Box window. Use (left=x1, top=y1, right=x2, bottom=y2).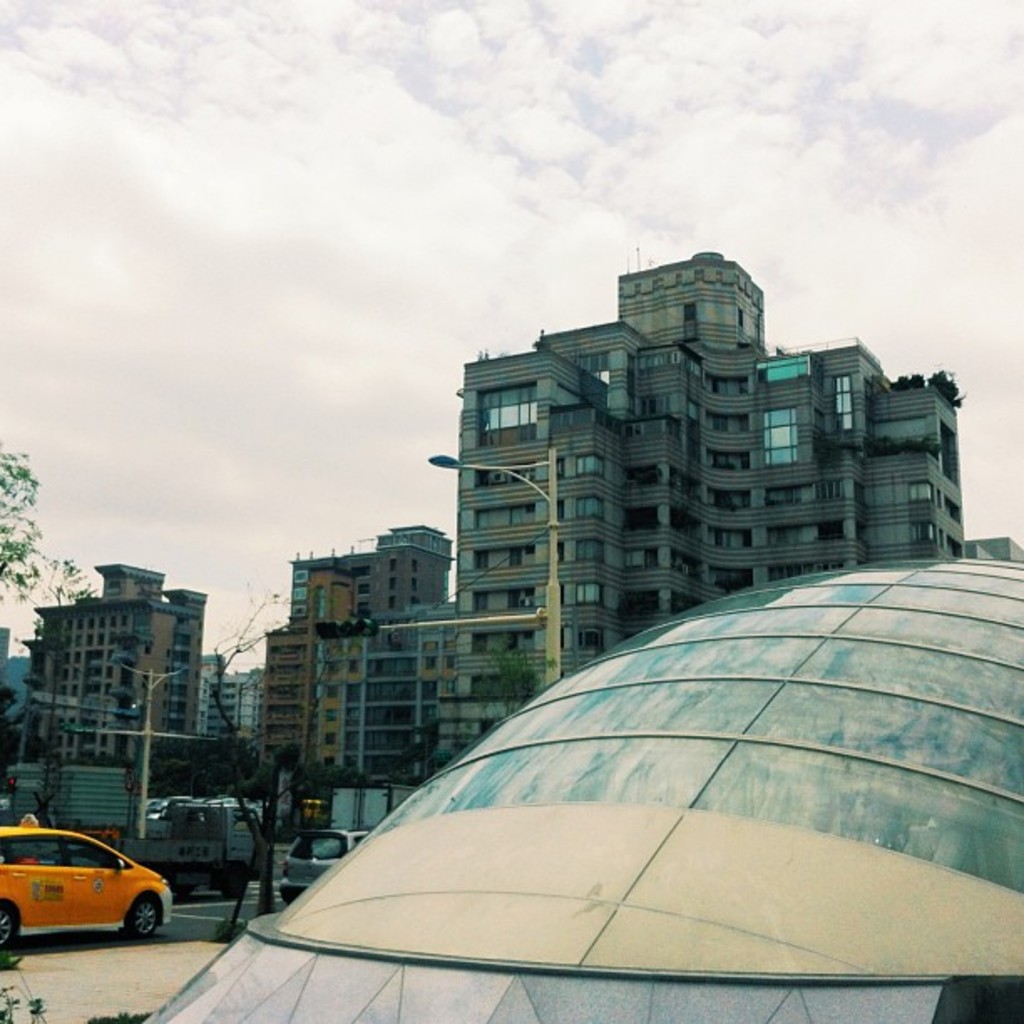
(left=708, top=569, right=748, bottom=589).
